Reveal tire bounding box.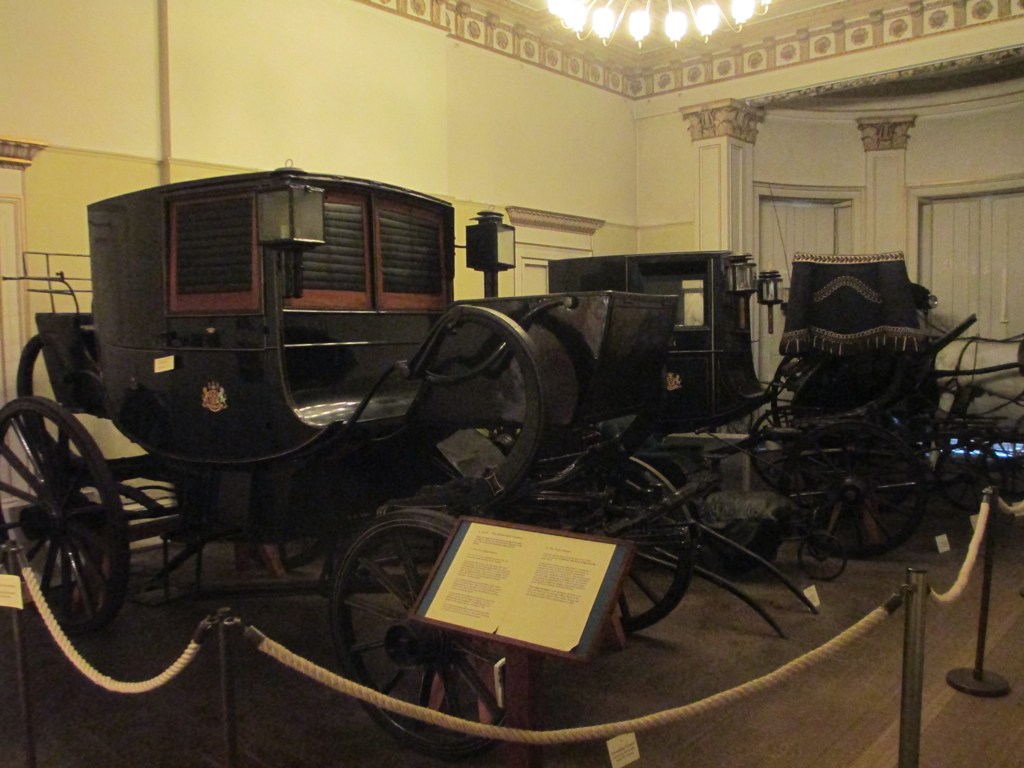
Revealed: [x1=329, y1=509, x2=546, y2=761].
